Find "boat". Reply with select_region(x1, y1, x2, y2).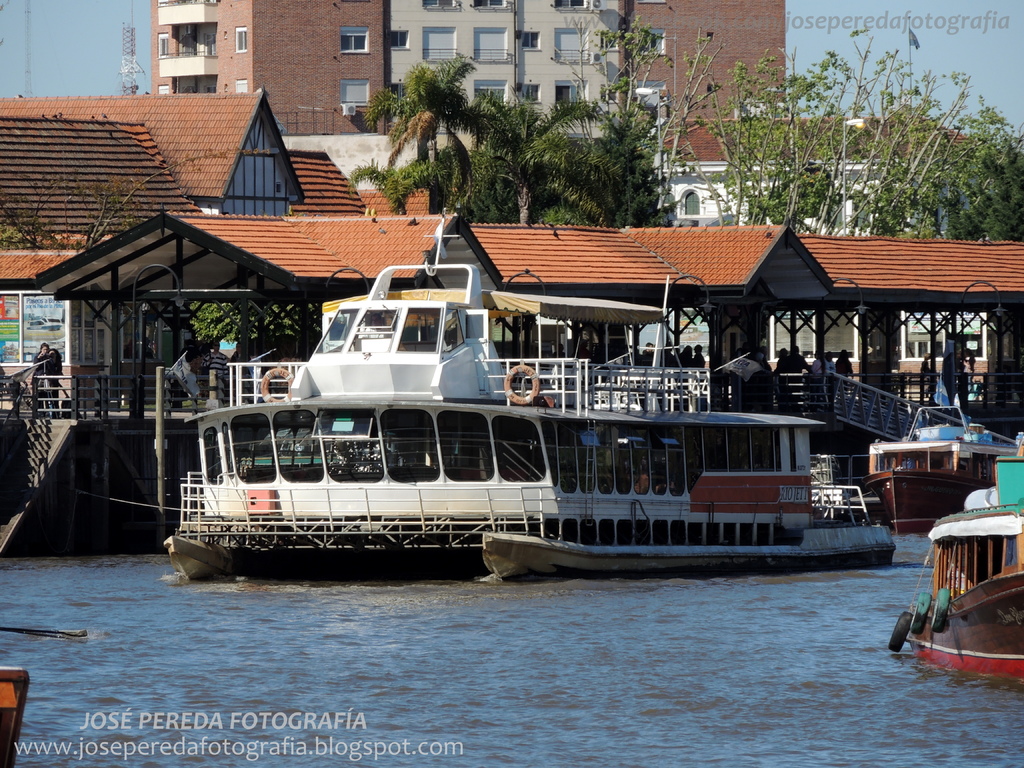
select_region(169, 241, 998, 583).
